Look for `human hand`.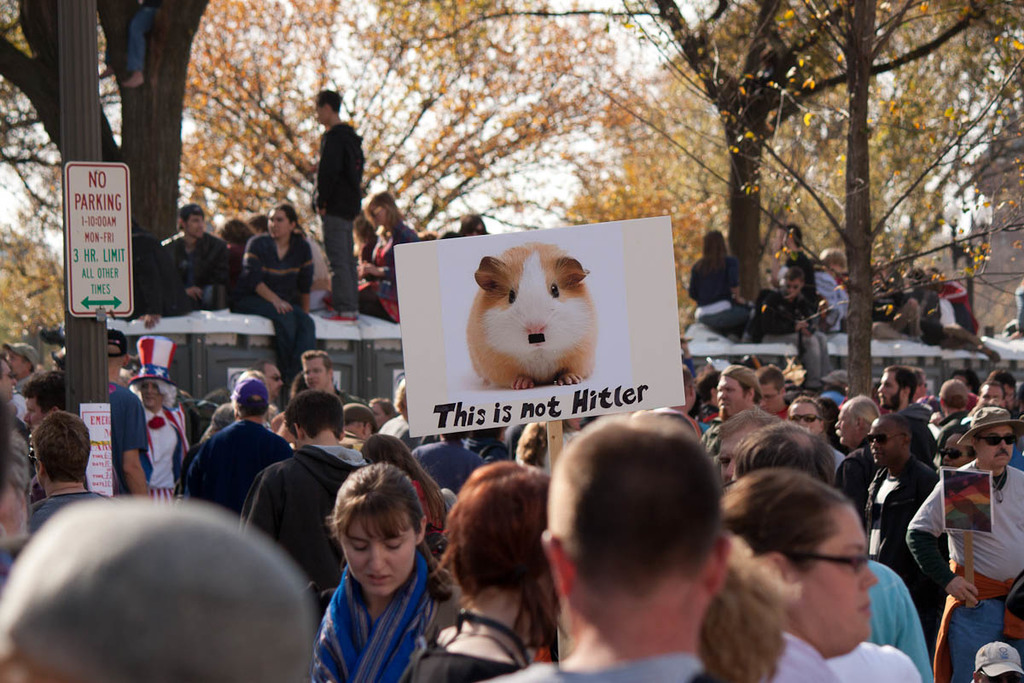
Found: bbox(143, 312, 160, 332).
